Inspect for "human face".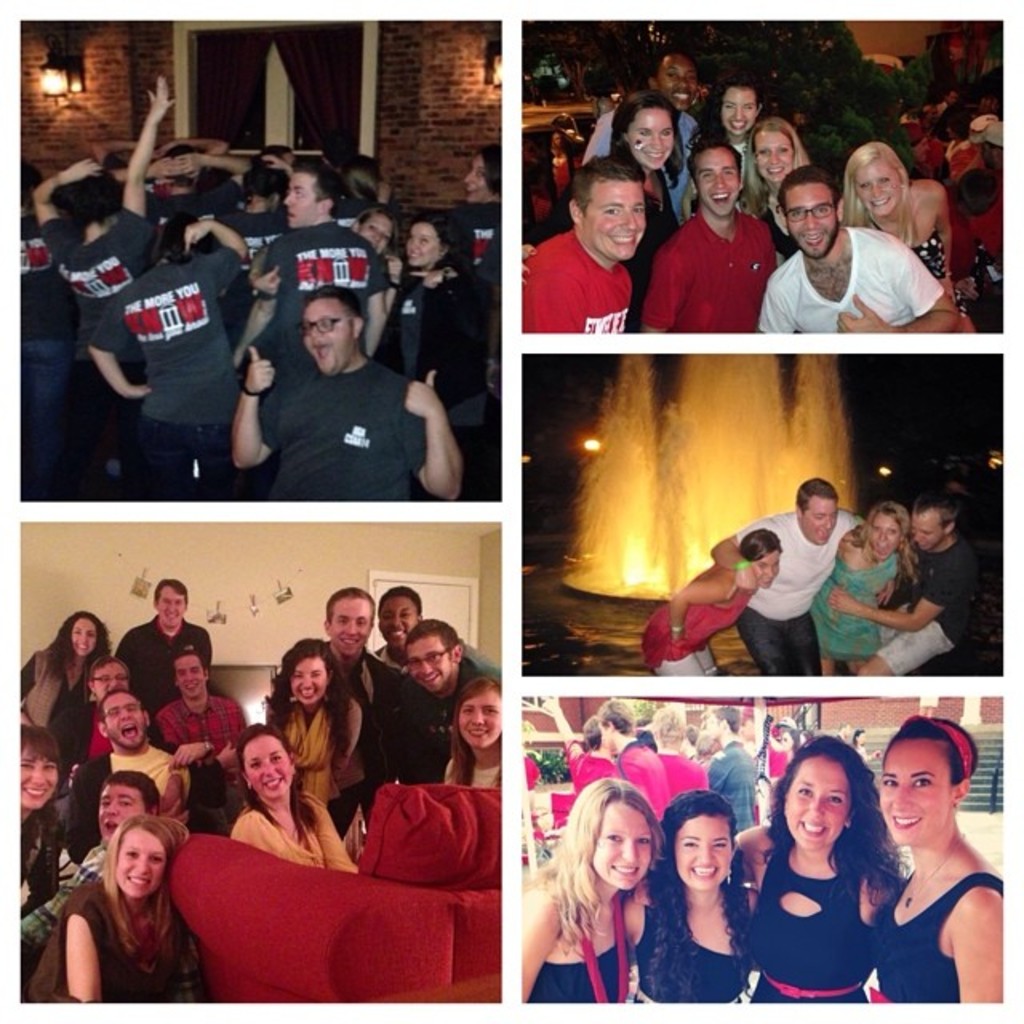
Inspection: bbox(330, 590, 370, 661).
